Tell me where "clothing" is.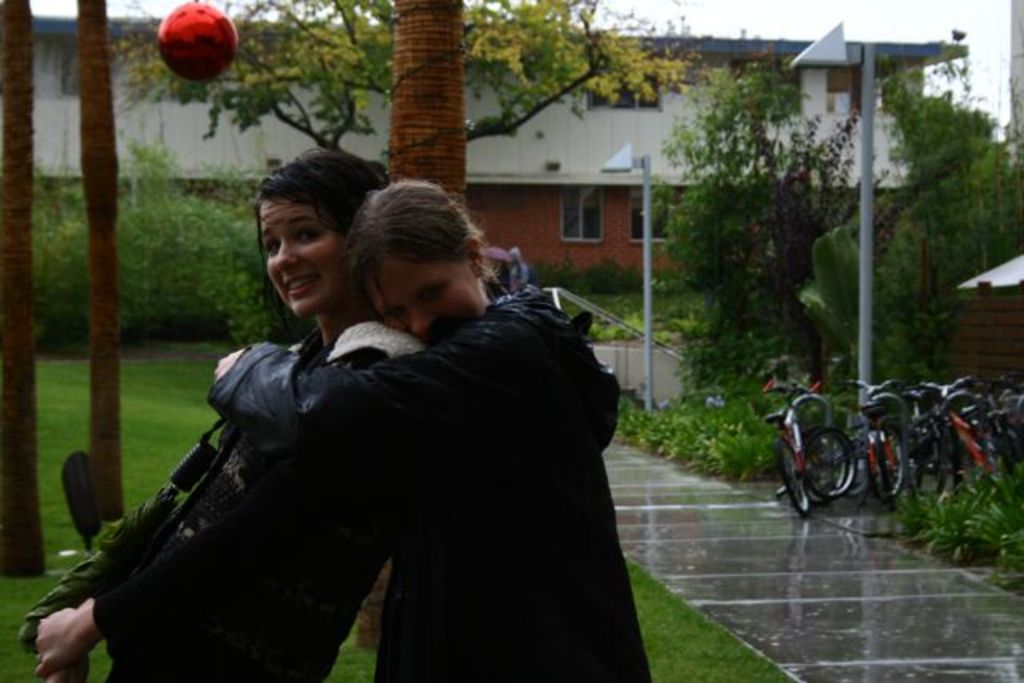
"clothing" is at bbox=[80, 317, 402, 681].
